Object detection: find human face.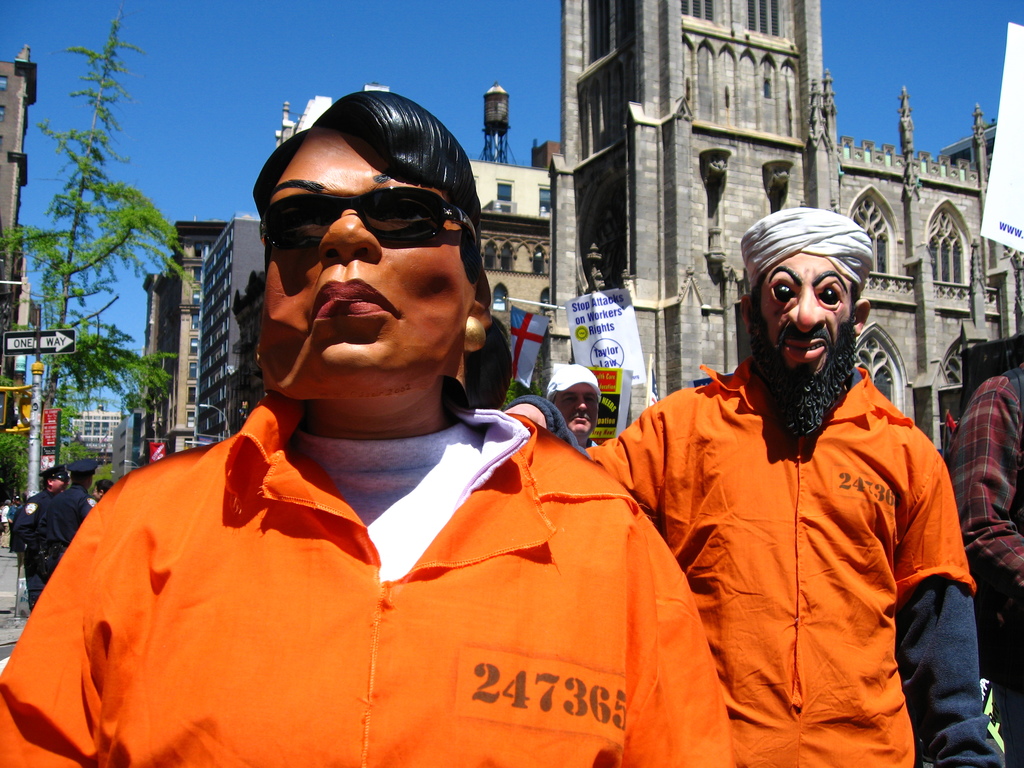
<region>762, 253, 849, 372</region>.
